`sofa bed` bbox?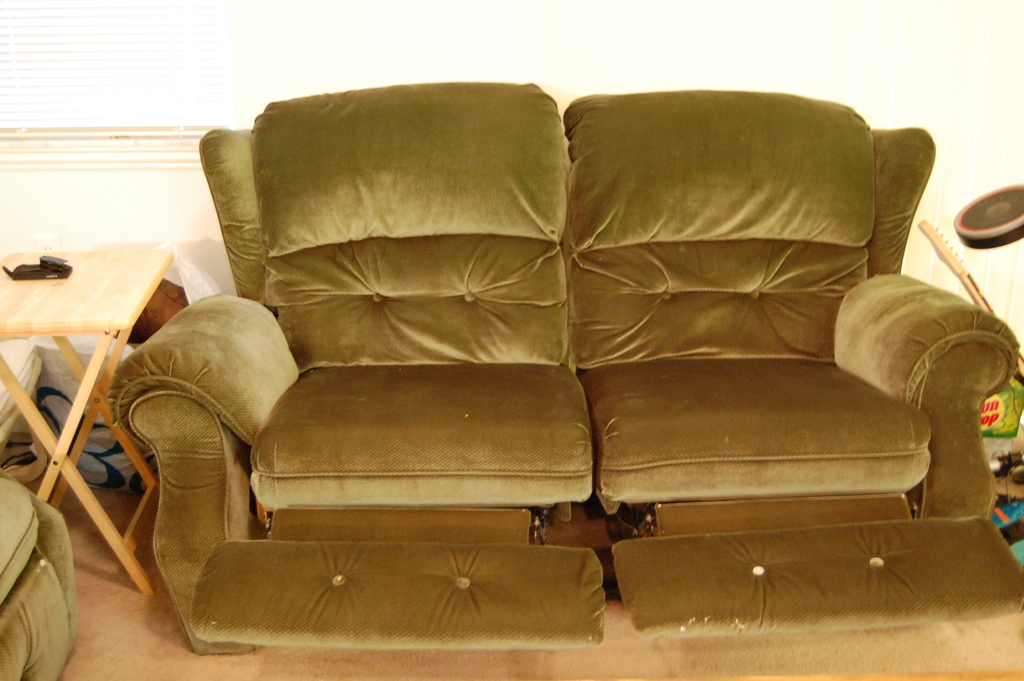
BBox(147, 70, 996, 643)
